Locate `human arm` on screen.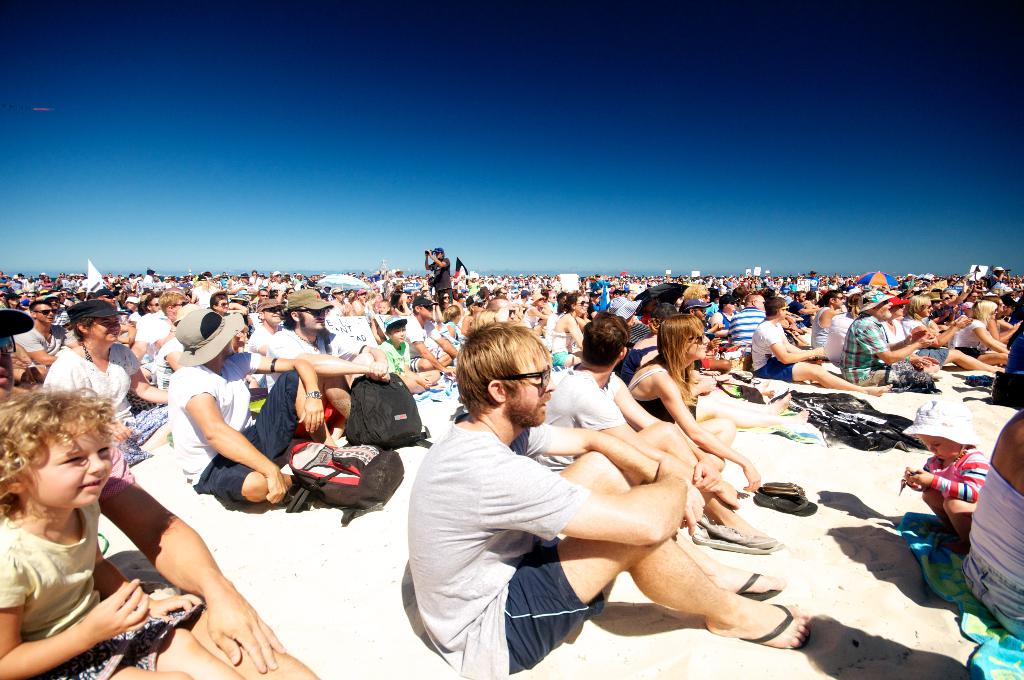
On screen at select_region(445, 321, 465, 350).
